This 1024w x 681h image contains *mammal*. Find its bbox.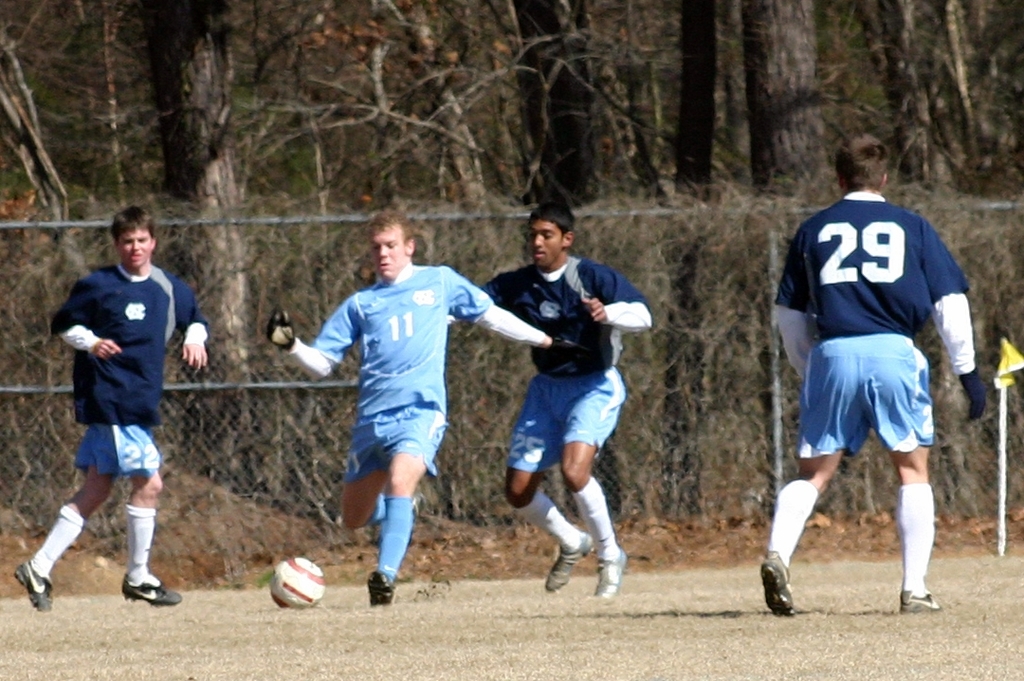
7/204/211/607.
